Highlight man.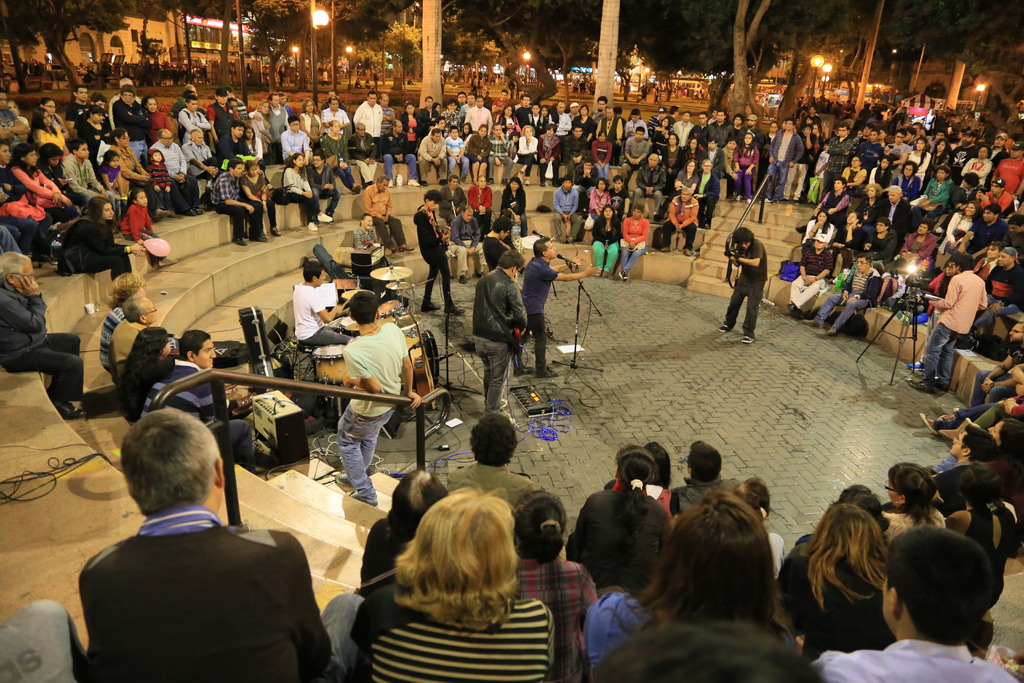
Highlighted region: bbox=[666, 107, 691, 165].
